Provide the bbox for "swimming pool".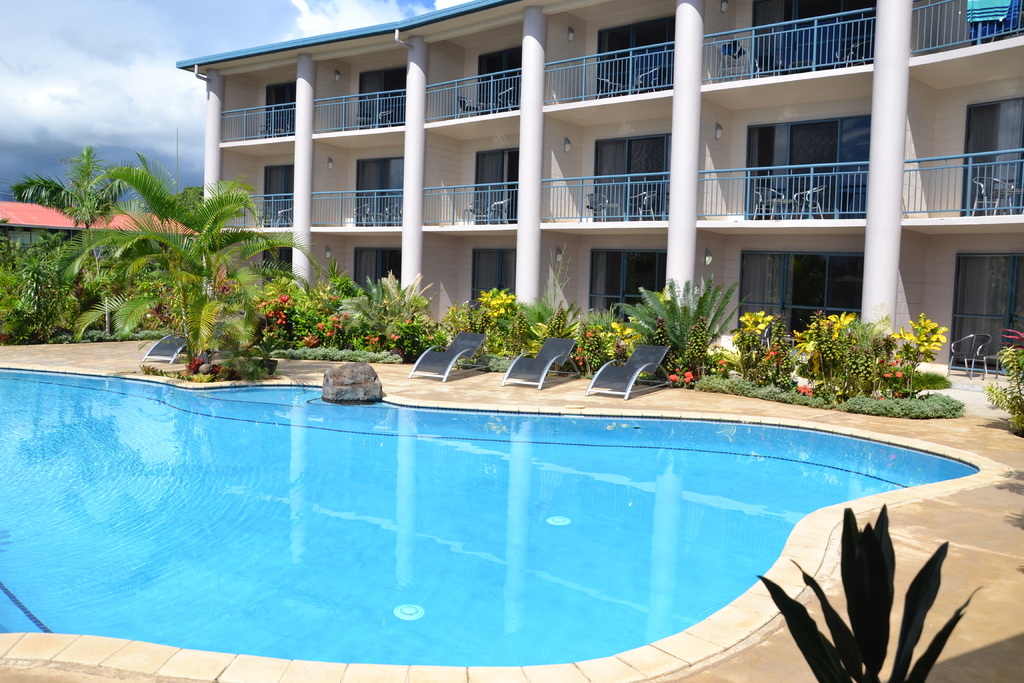
{"x1": 12, "y1": 324, "x2": 996, "y2": 676}.
